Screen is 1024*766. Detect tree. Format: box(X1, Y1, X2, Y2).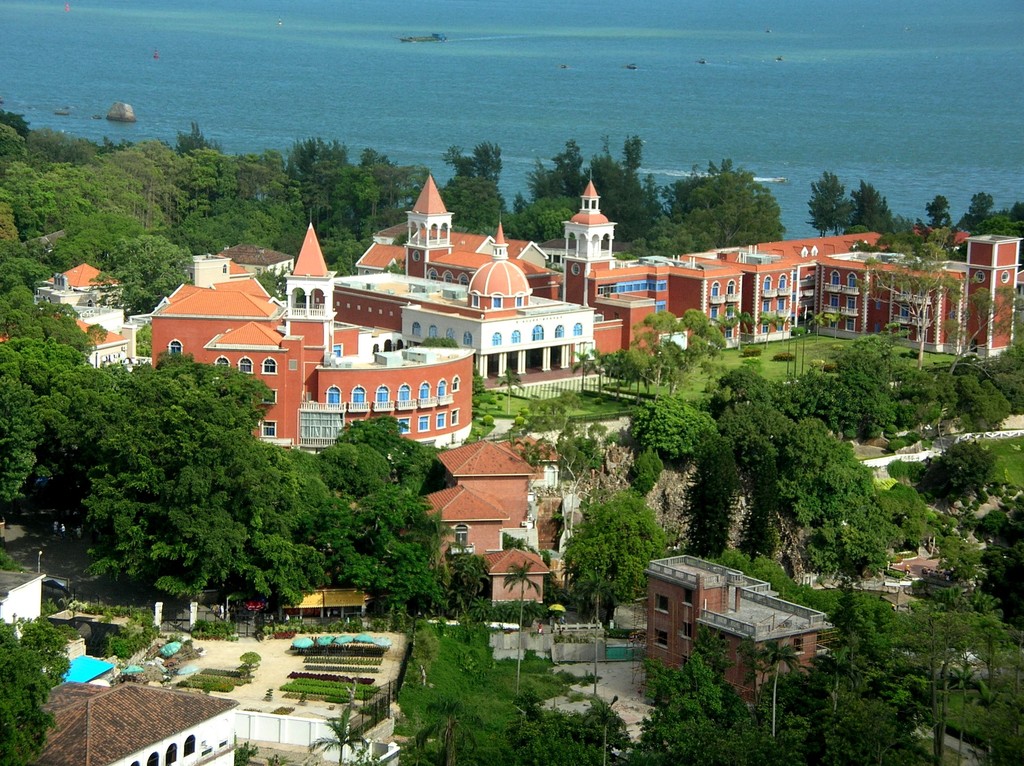
box(253, 264, 292, 298).
